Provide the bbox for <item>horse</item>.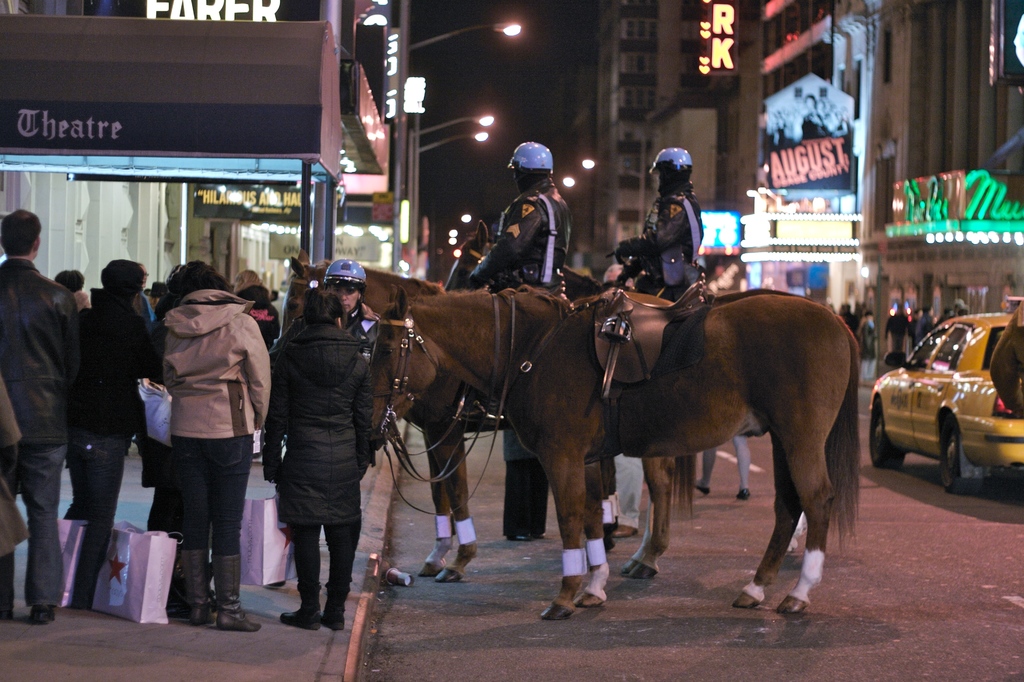
[left=279, top=243, right=698, bottom=582].
